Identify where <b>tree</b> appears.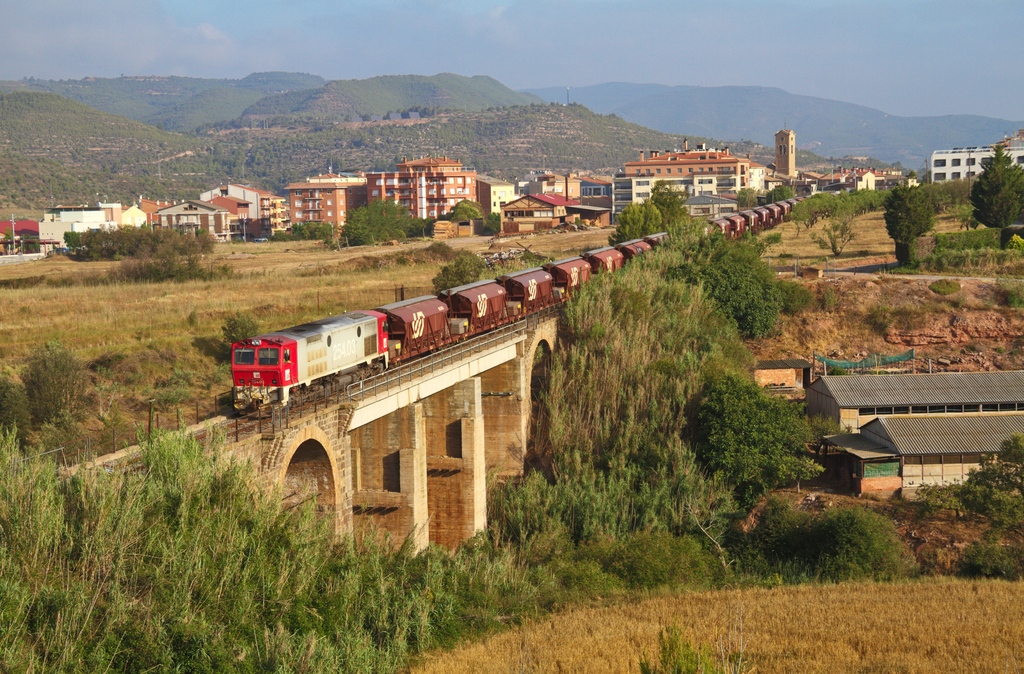
Appears at l=430, t=246, r=488, b=294.
